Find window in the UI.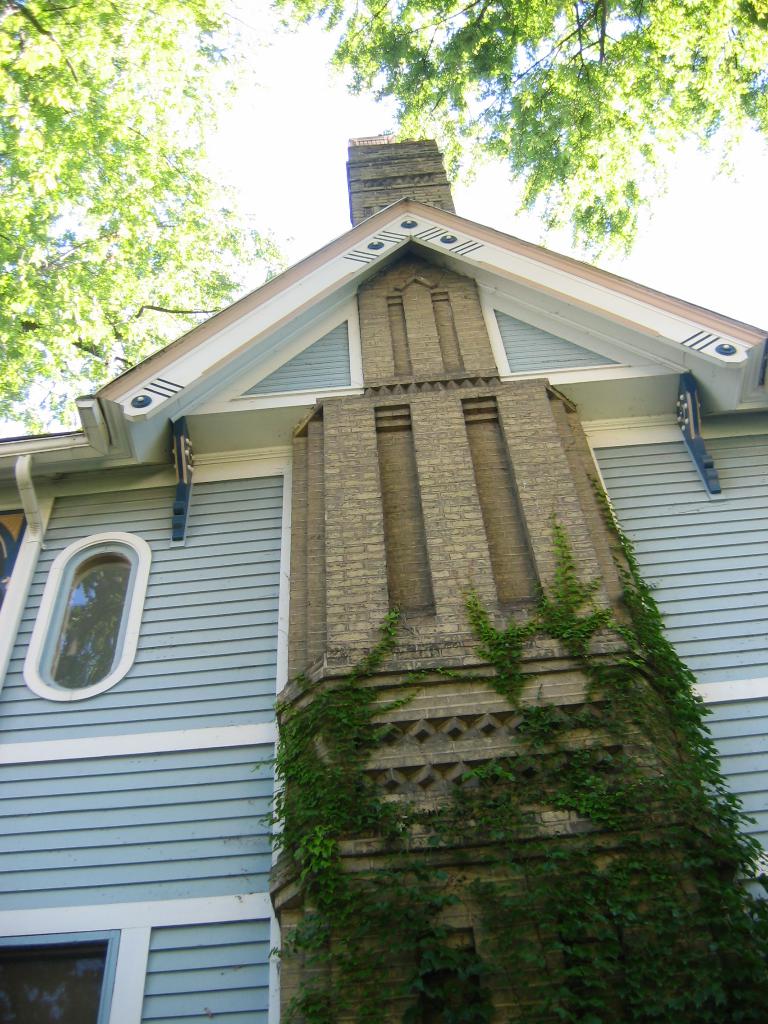
UI element at <region>45, 550, 117, 686</region>.
